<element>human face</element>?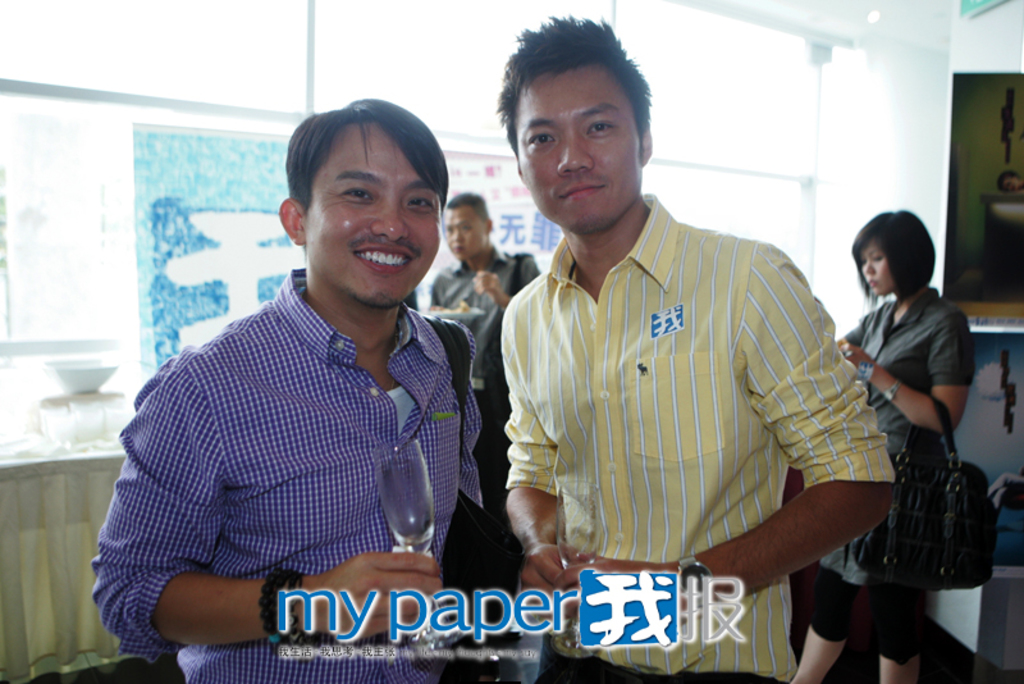
[520,69,640,233]
